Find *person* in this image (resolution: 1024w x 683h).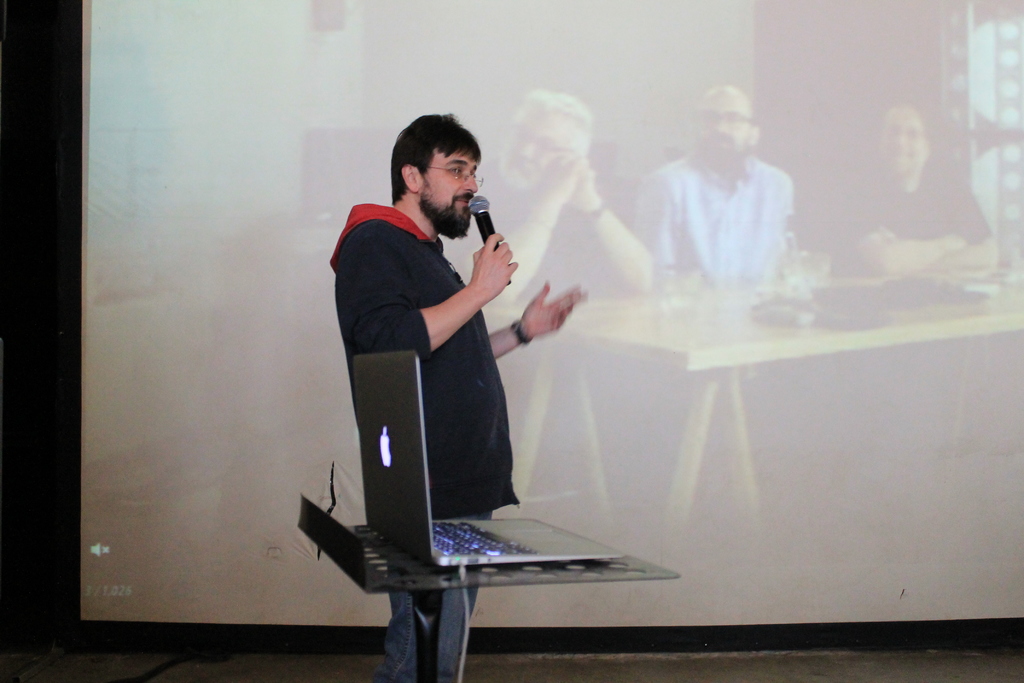
box=[637, 75, 794, 302].
